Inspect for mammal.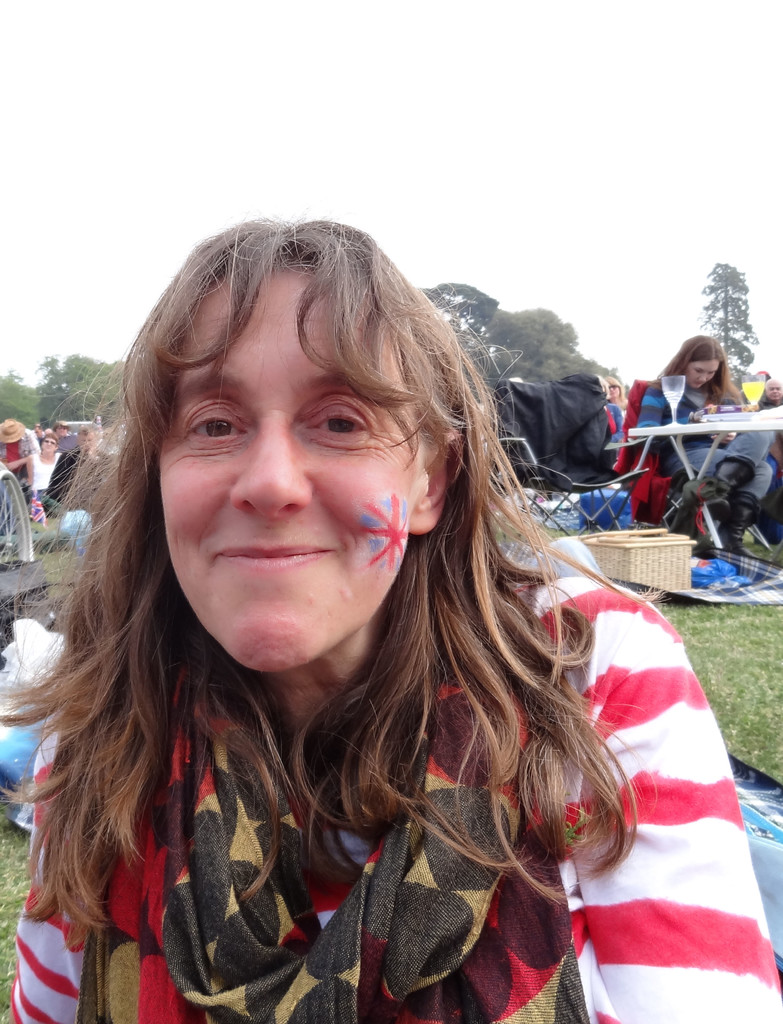
Inspection: 606/374/631/420.
